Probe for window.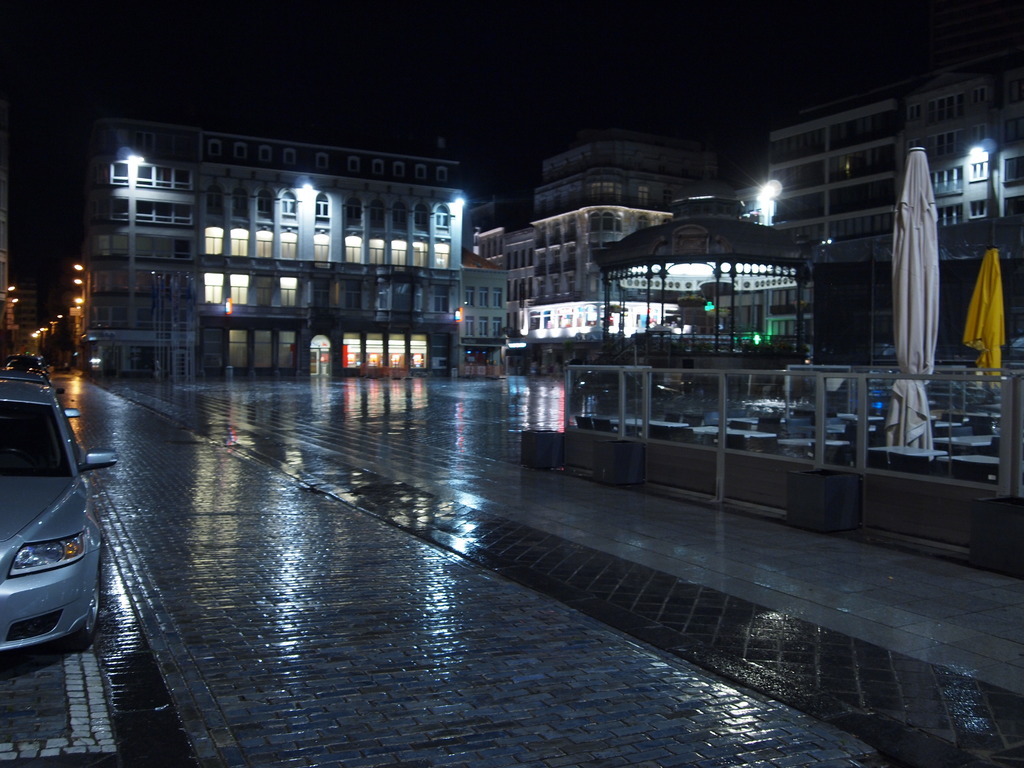
Probe result: 568/189/575/208.
